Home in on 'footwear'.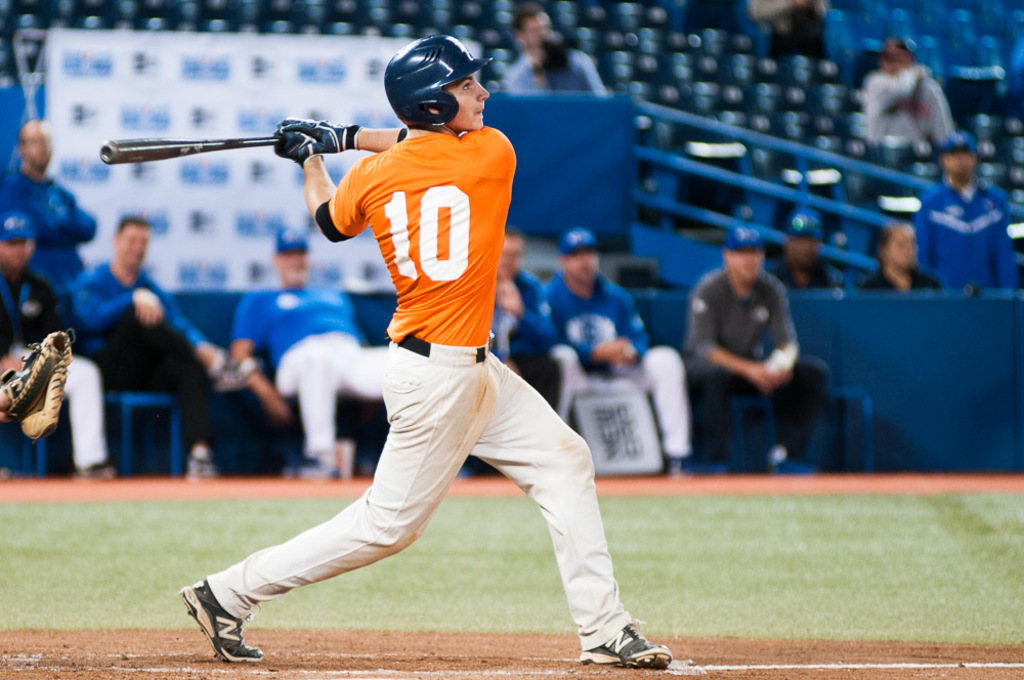
Homed in at <bbox>76, 459, 125, 483</bbox>.
